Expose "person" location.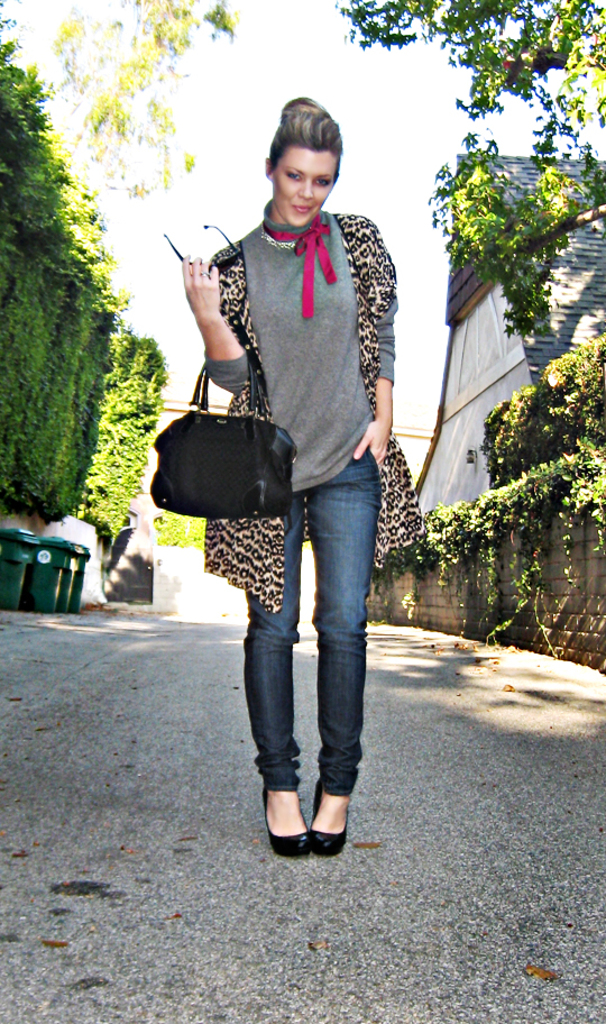
Exposed at box(180, 92, 402, 865).
